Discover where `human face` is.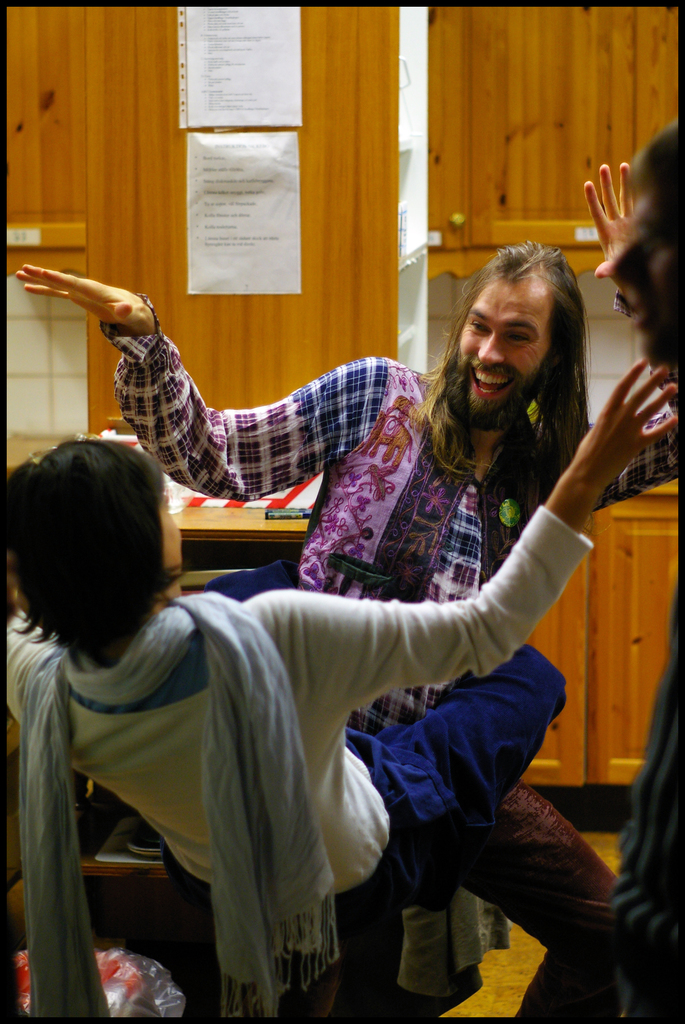
Discovered at 154 486 188 593.
